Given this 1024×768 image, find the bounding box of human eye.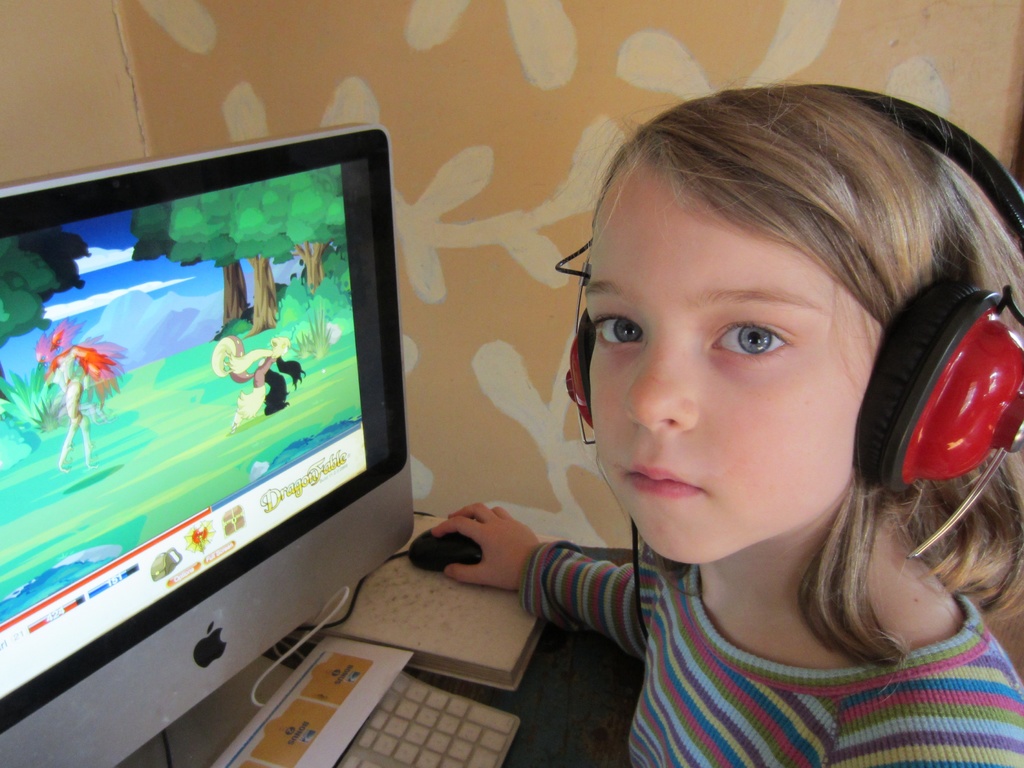
BBox(593, 308, 648, 353).
